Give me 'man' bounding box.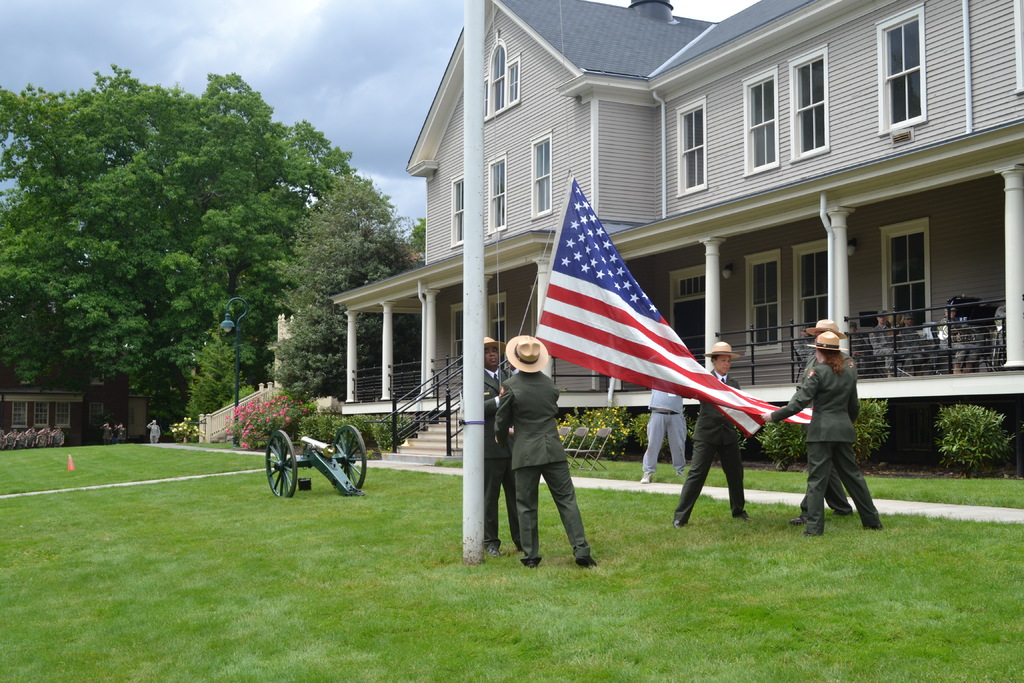
crop(790, 321, 856, 523).
